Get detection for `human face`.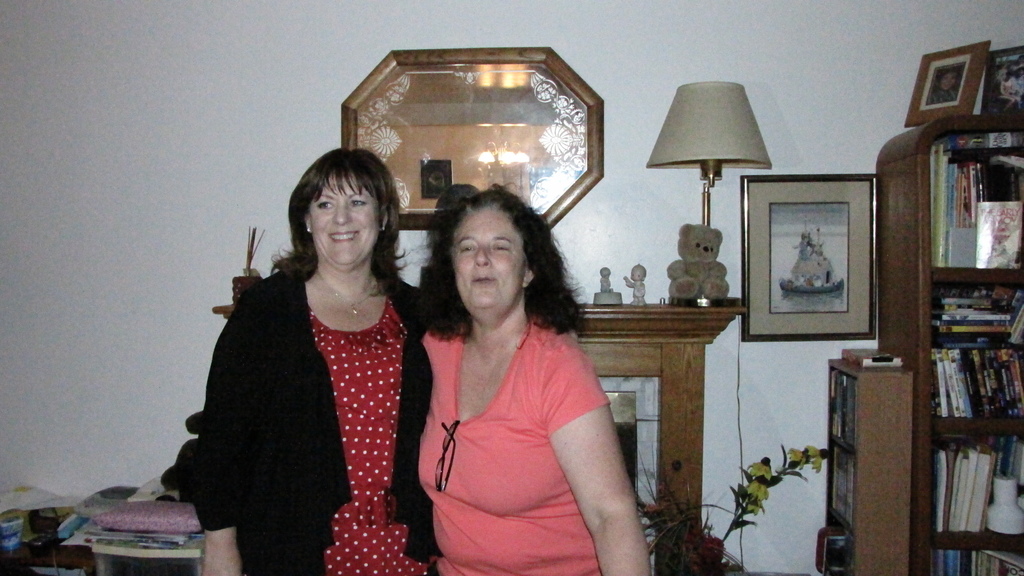
Detection: bbox=(453, 202, 531, 316).
